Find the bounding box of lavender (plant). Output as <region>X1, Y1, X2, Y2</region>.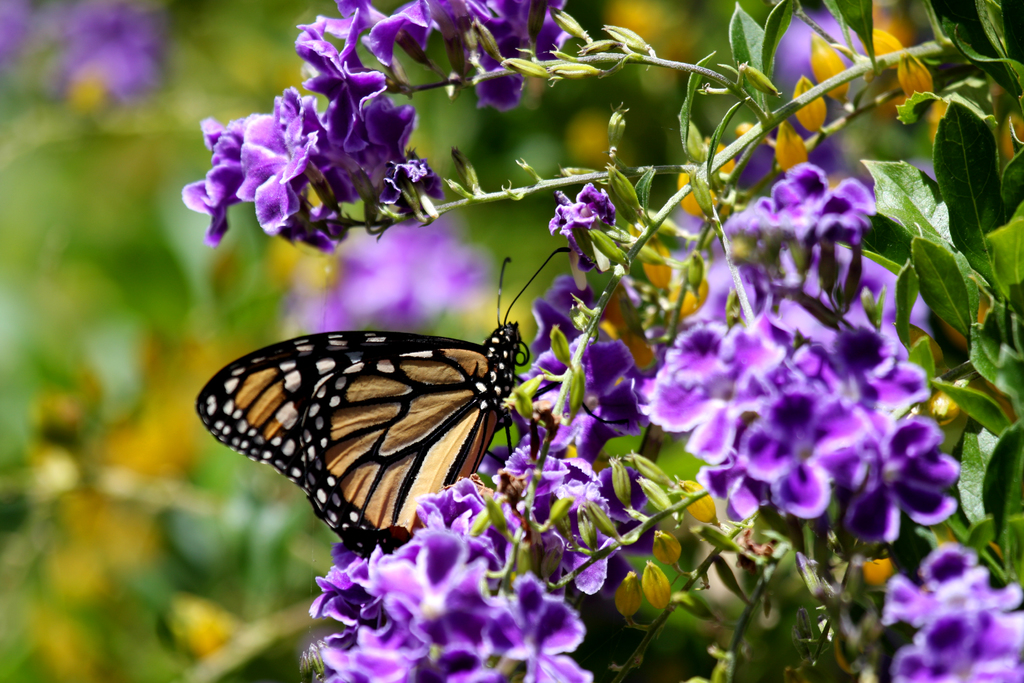
<region>42, 0, 182, 116</region>.
